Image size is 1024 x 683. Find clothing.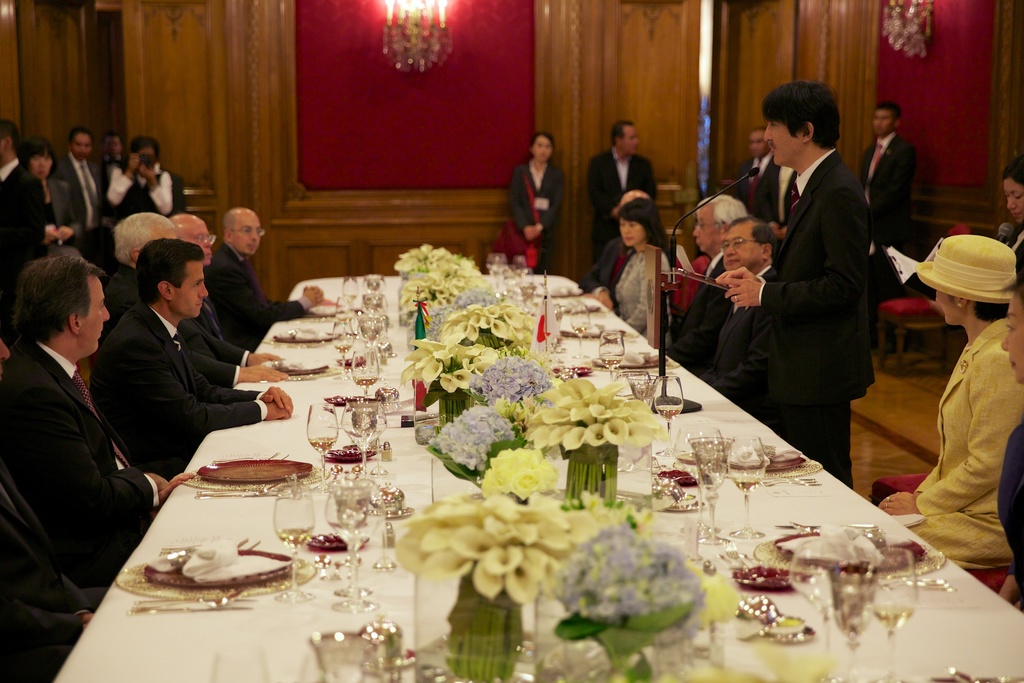
{"x1": 669, "y1": 255, "x2": 733, "y2": 368}.
